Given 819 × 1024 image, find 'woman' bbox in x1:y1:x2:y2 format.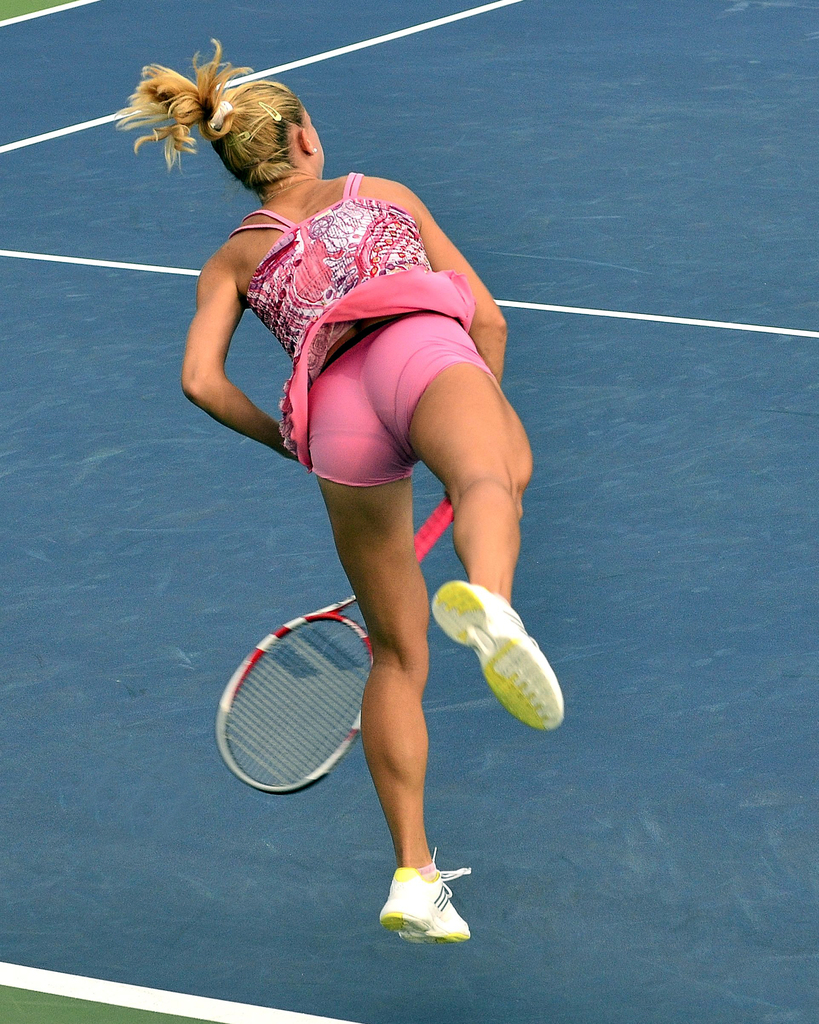
163:67:550:918.
